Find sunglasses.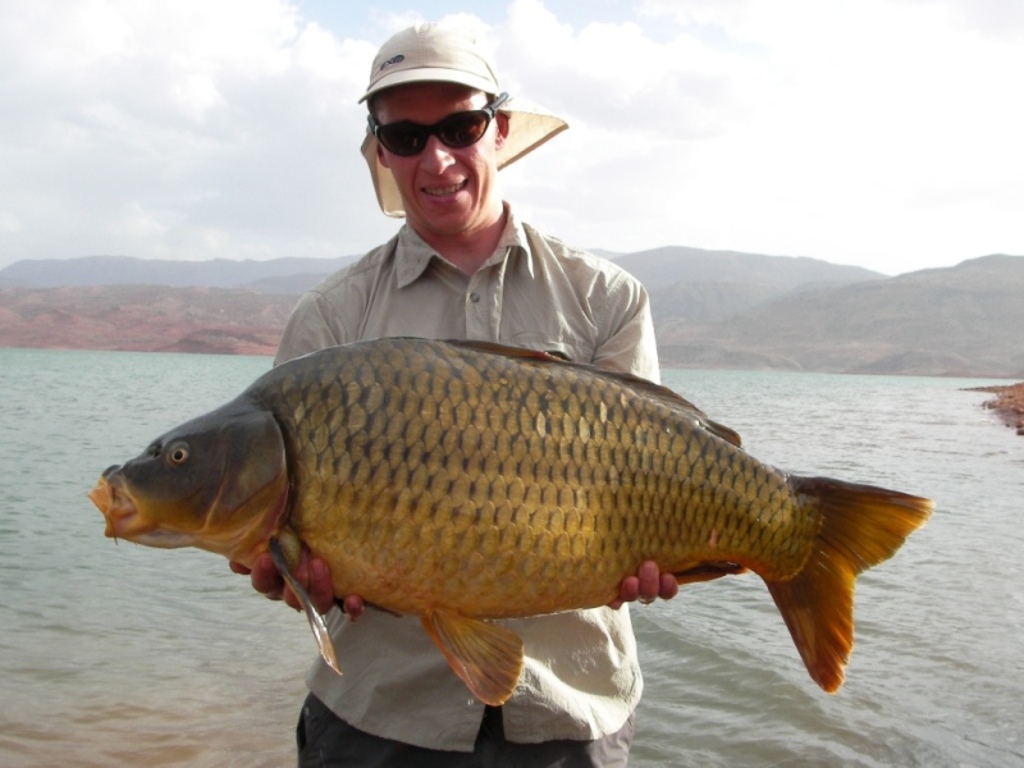
<box>367,87,506,165</box>.
